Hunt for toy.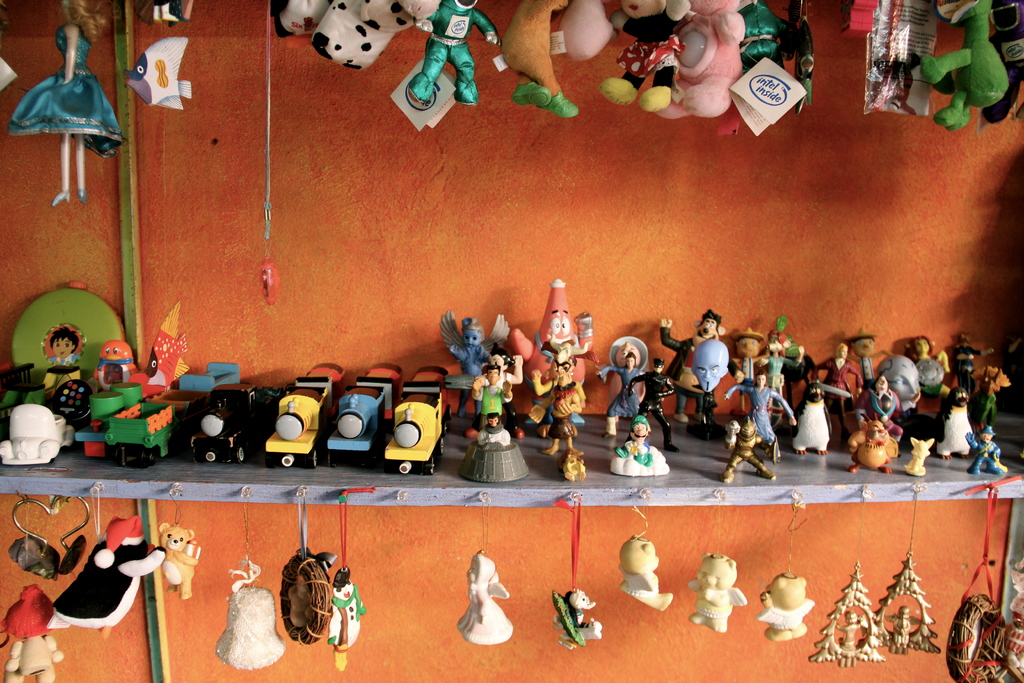
Hunted down at bbox=[191, 384, 266, 465].
